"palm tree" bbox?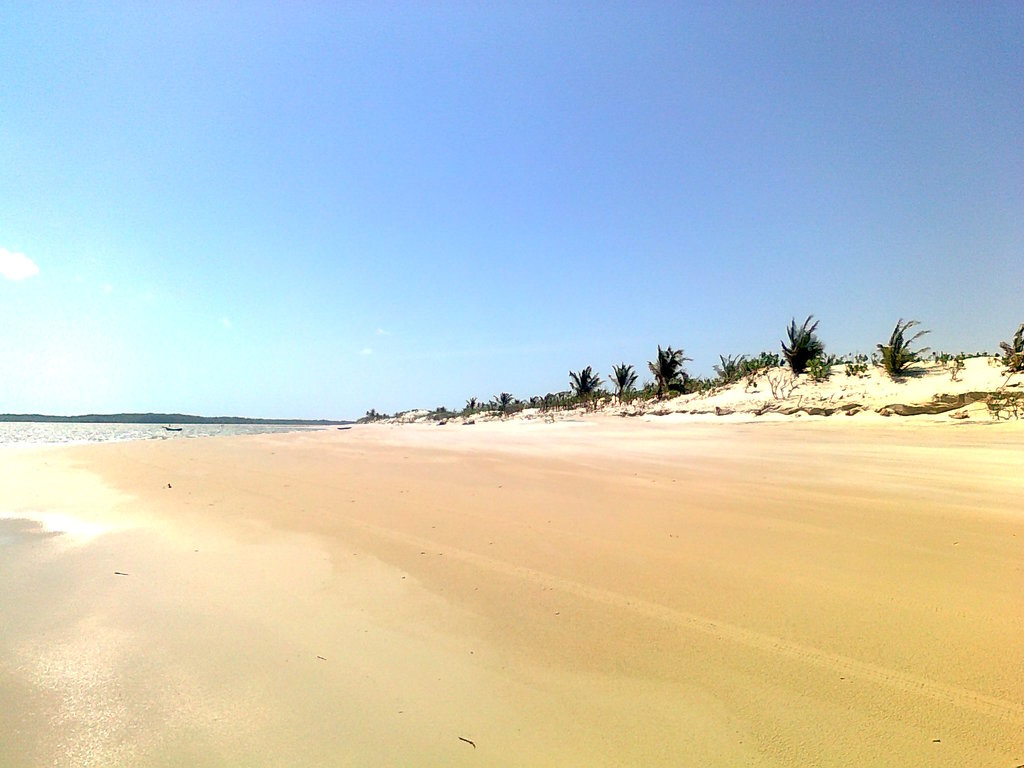
[998, 318, 1023, 383]
